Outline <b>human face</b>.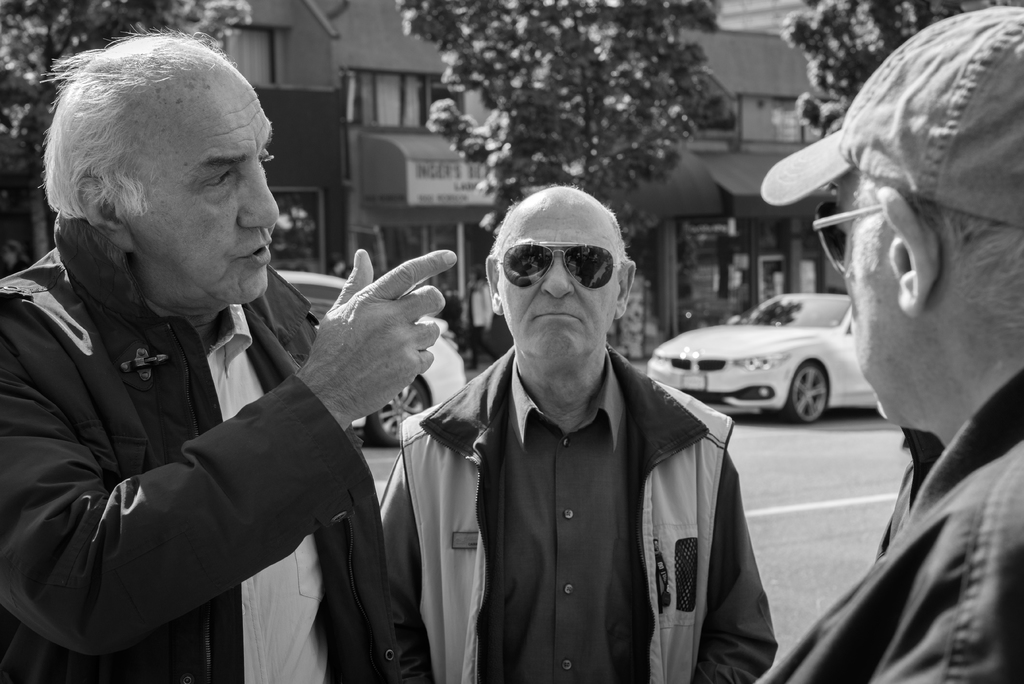
Outline: 498/213/621/361.
